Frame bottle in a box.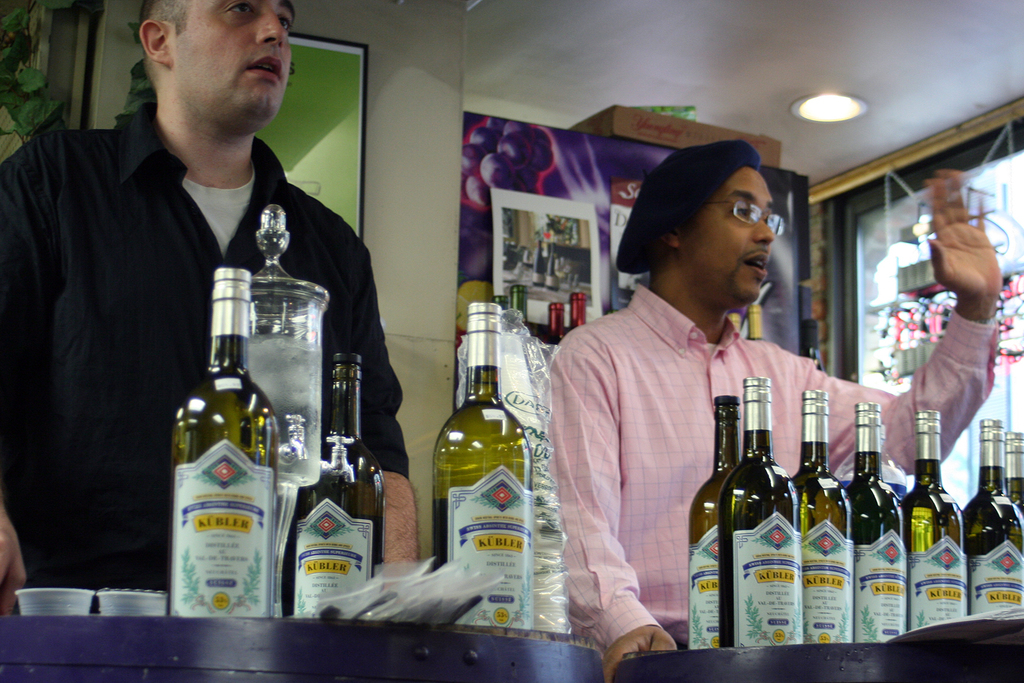
{"x1": 690, "y1": 394, "x2": 743, "y2": 650}.
